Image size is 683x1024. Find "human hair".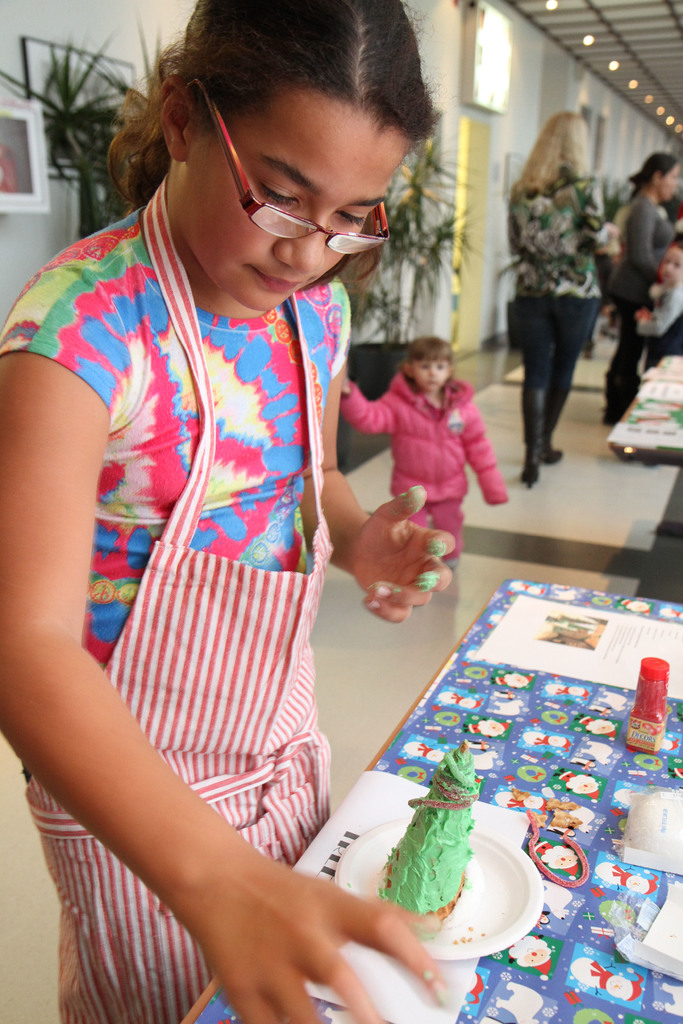
locate(628, 148, 673, 200).
